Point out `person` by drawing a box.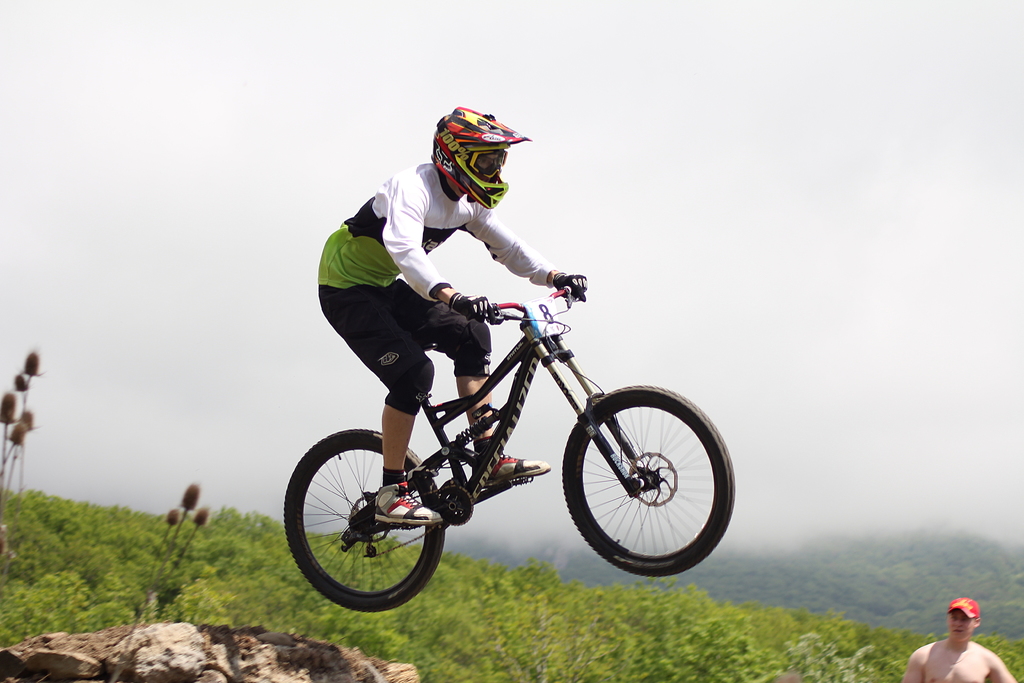
<region>310, 131, 588, 479</region>.
